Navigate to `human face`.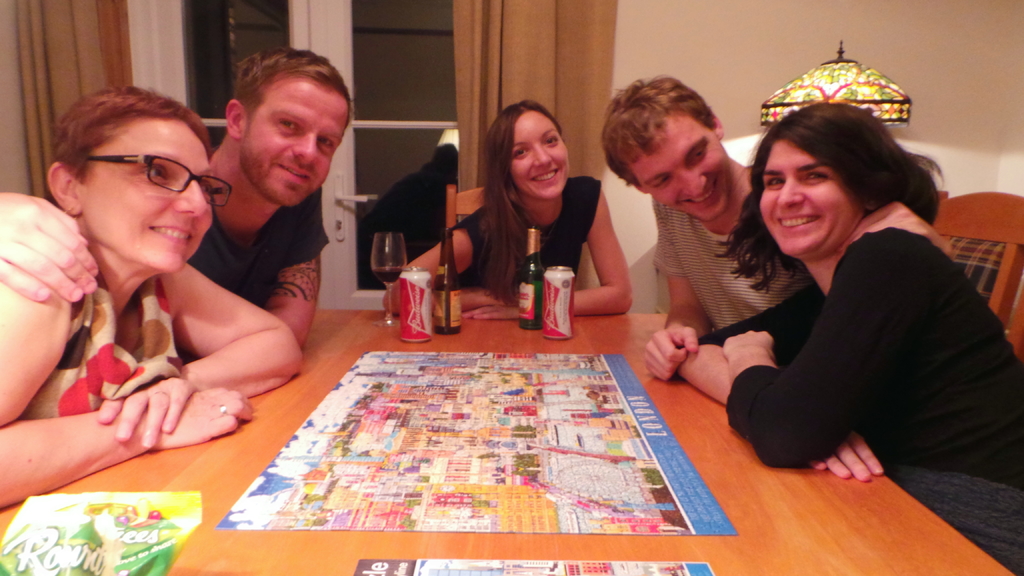
Navigation target: (x1=509, y1=106, x2=572, y2=203).
